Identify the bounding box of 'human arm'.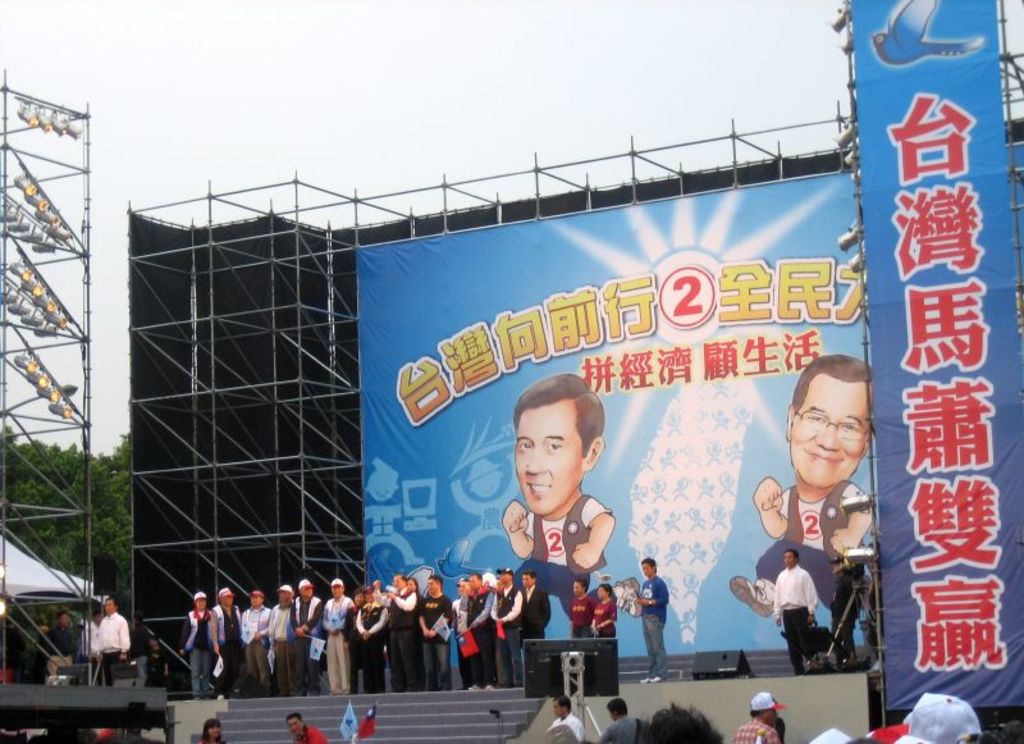
rect(575, 501, 616, 570).
